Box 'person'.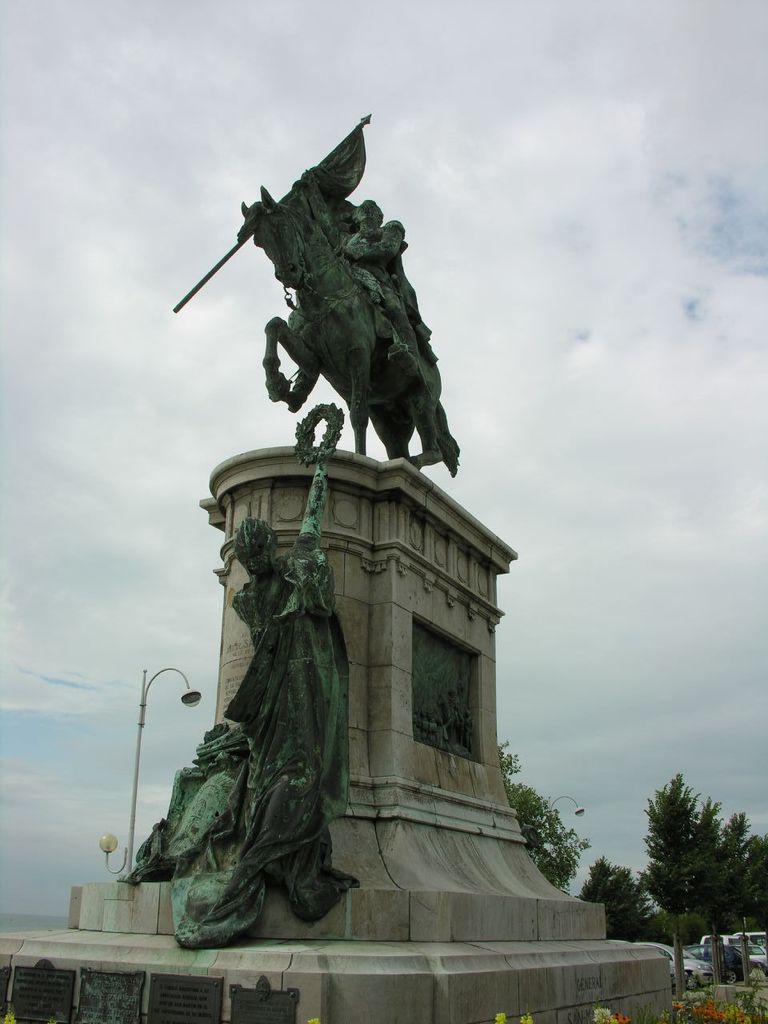
{"left": 282, "top": 191, "right": 436, "bottom": 401}.
